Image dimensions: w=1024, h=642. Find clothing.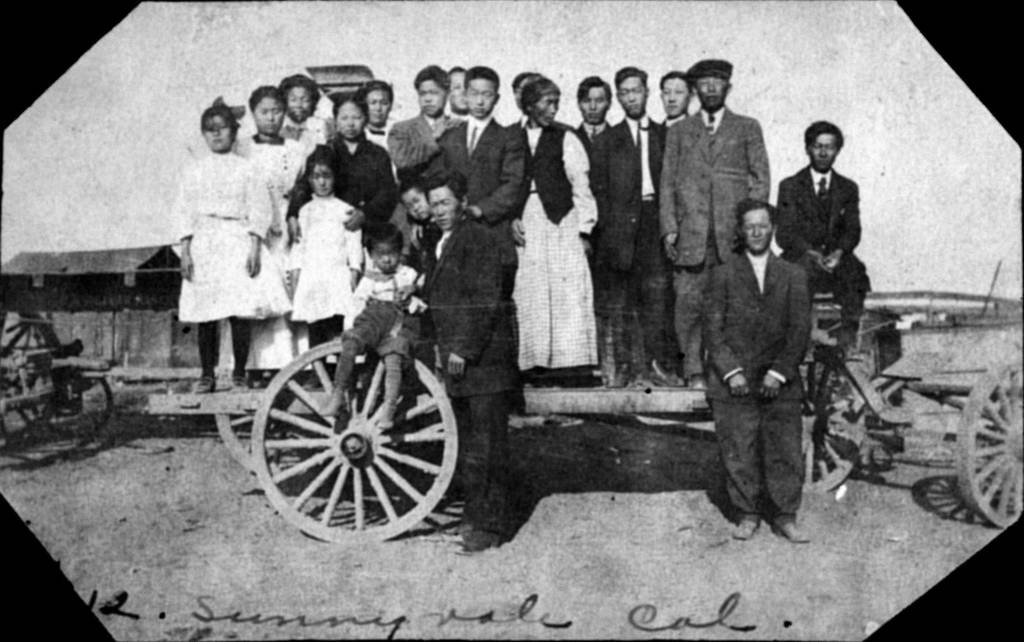
rect(291, 191, 358, 355).
